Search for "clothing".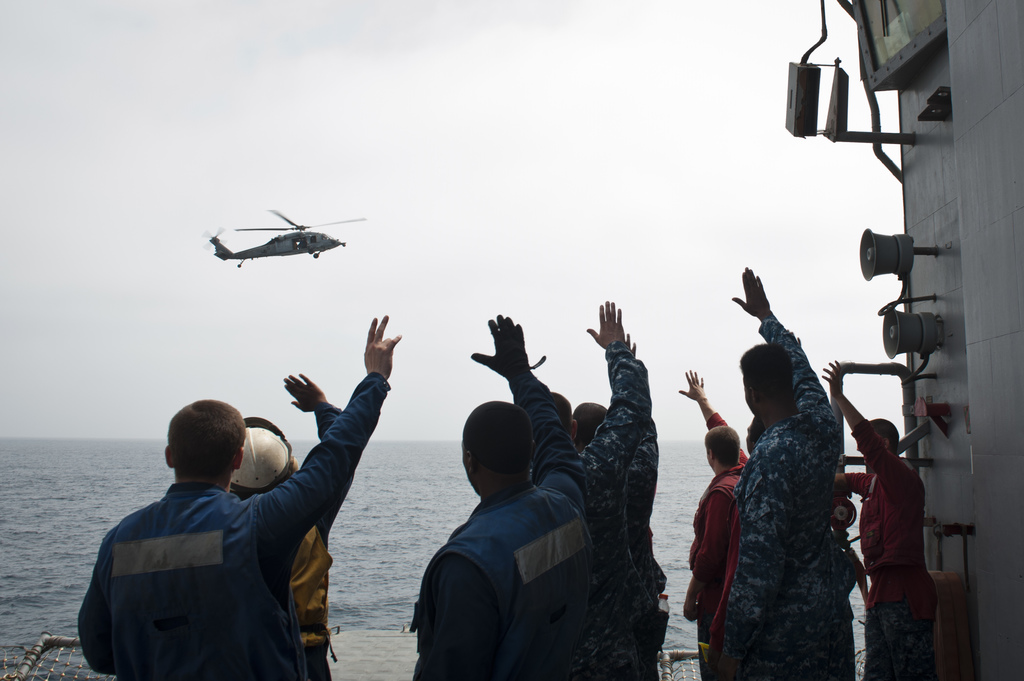
Found at <bbox>721, 316, 855, 680</bbox>.
